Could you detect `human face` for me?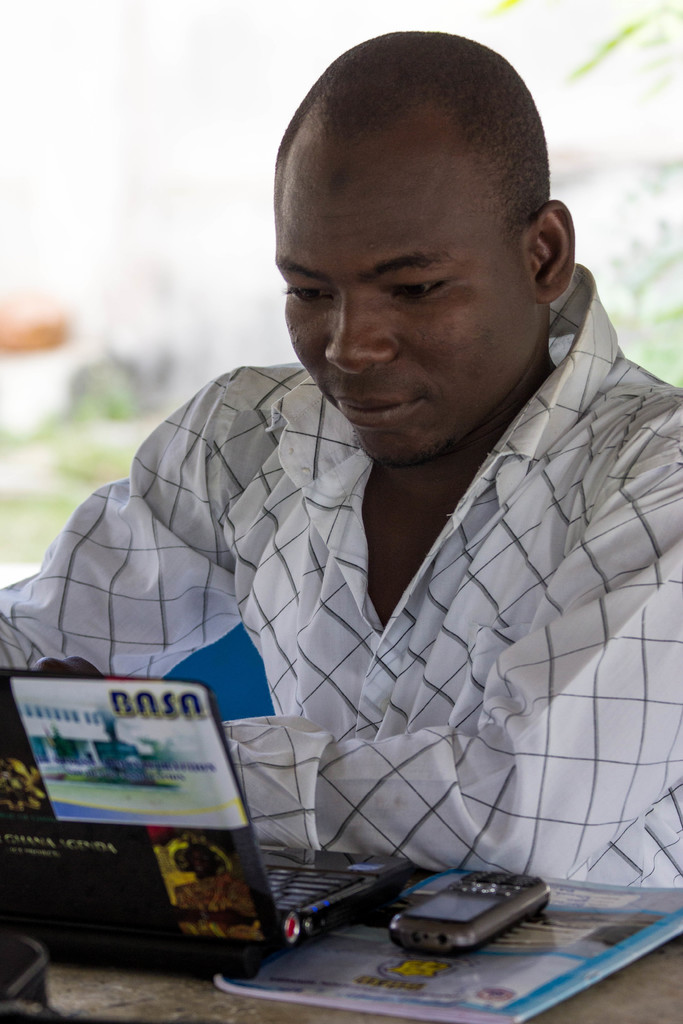
Detection result: bbox=(274, 147, 535, 469).
